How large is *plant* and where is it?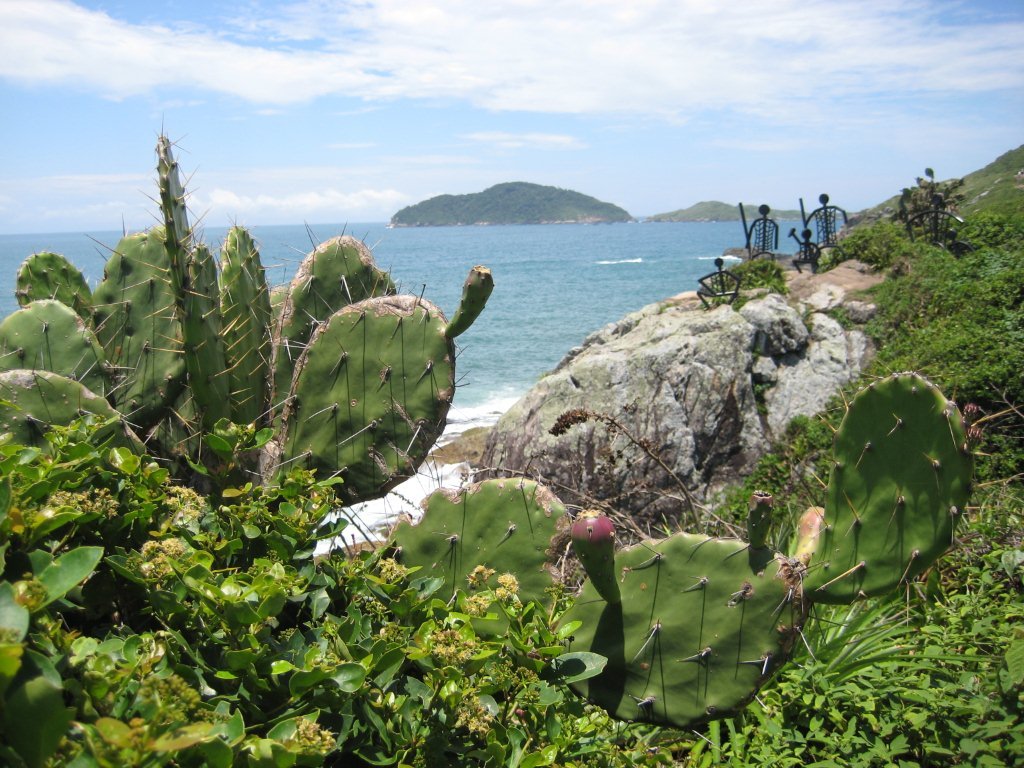
Bounding box: Rect(907, 152, 970, 242).
